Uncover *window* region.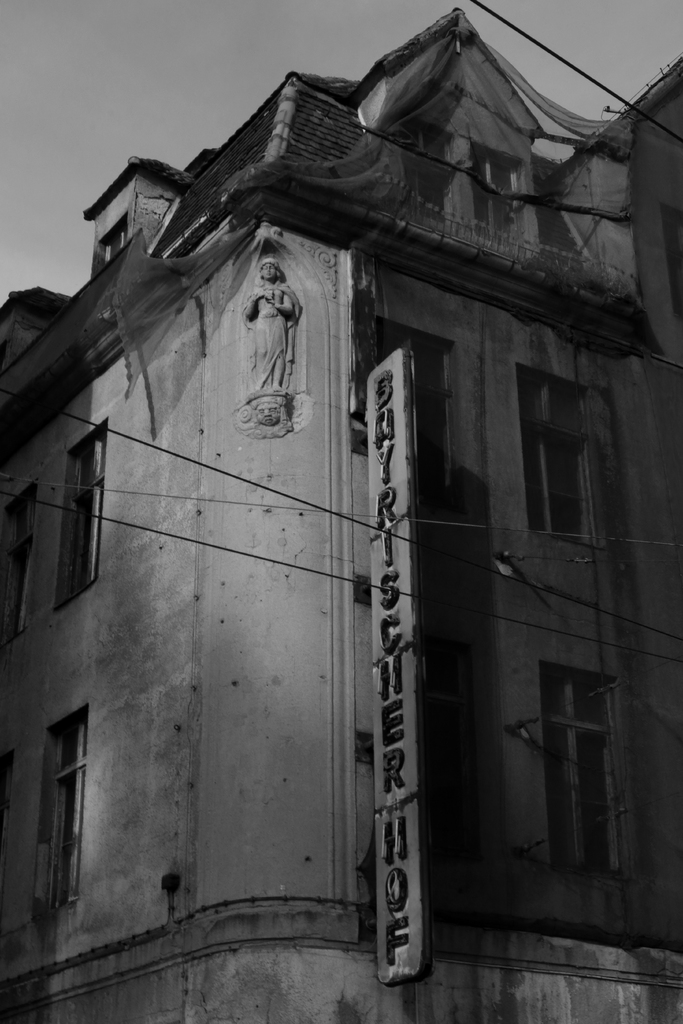
Uncovered: BBox(62, 421, 103, 615).
